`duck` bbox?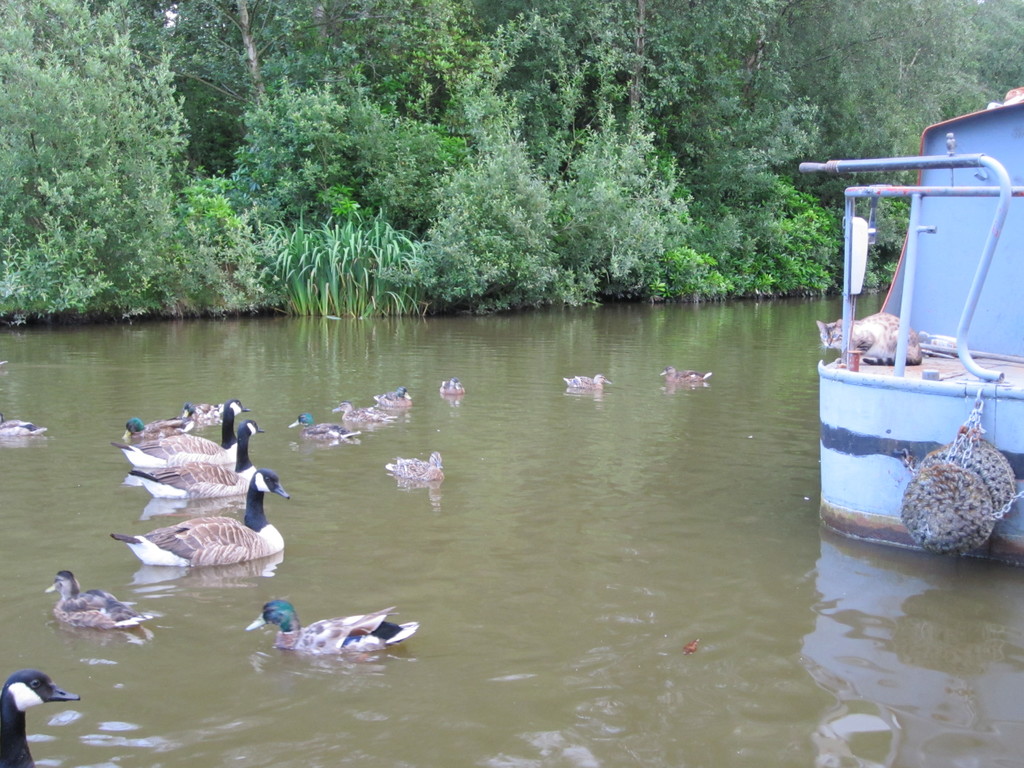
655, 363, 721, 395
